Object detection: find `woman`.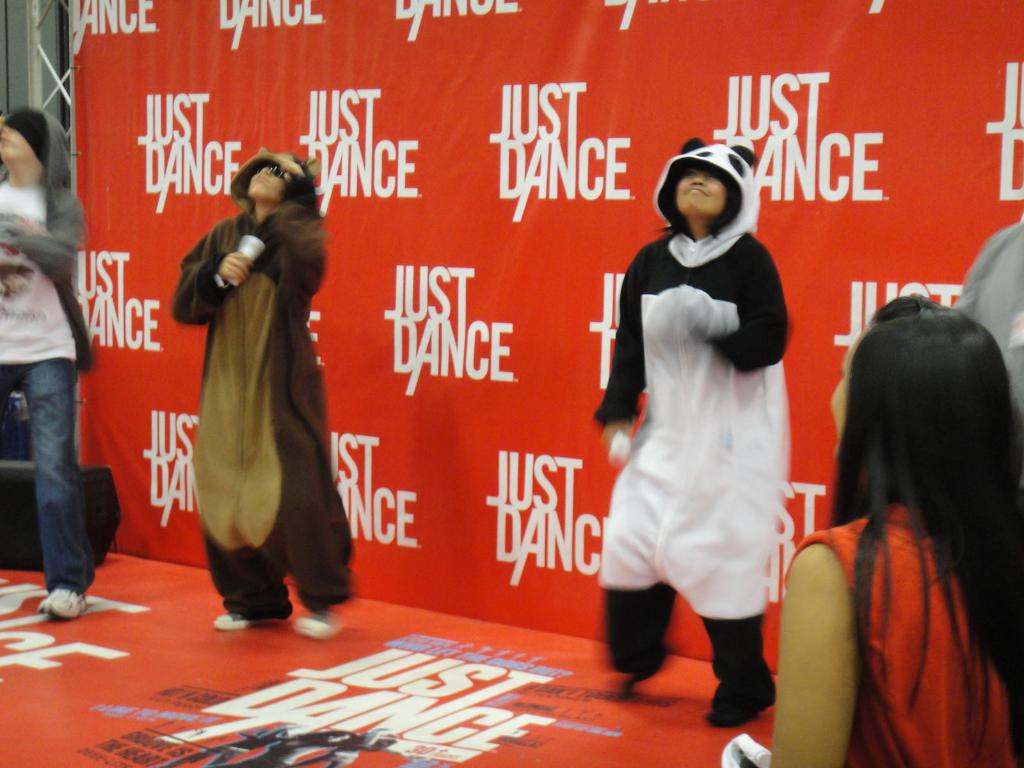
box(175, 147, 340, 623).
